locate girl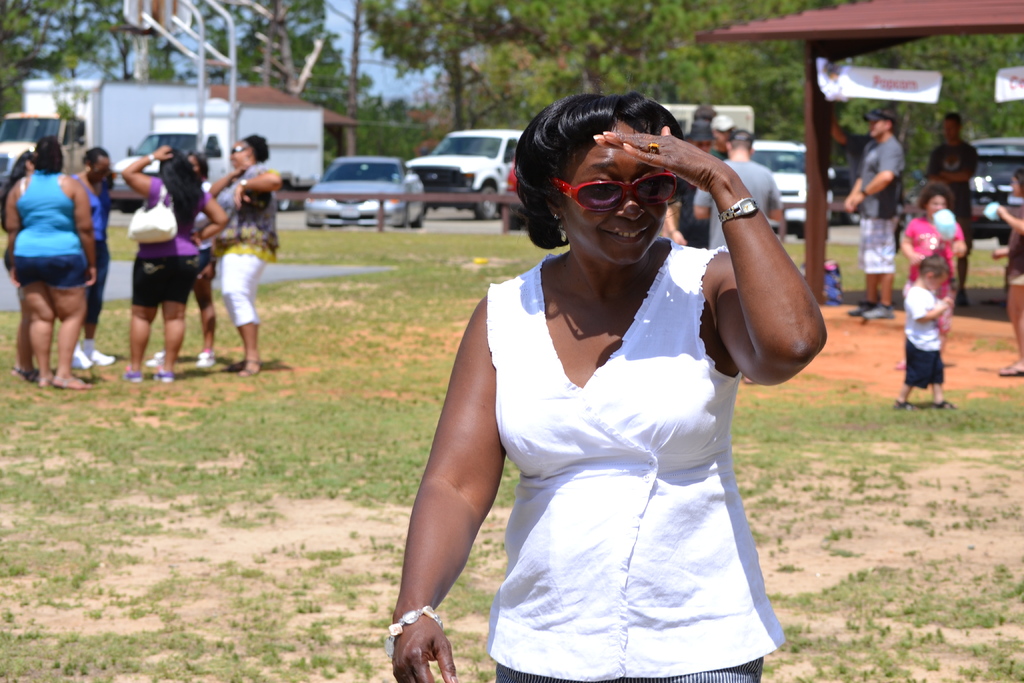
<bbox>991, 166, 1023, 376</bbox>
